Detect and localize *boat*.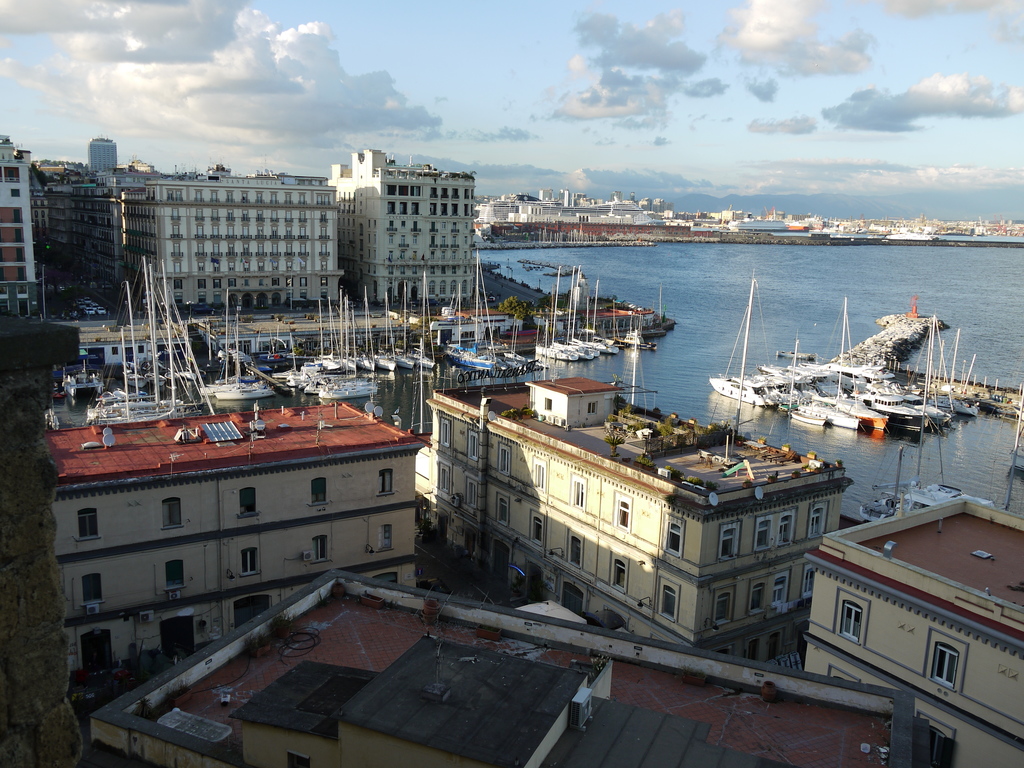
Localized at detection(858, 426, 995, 531).
